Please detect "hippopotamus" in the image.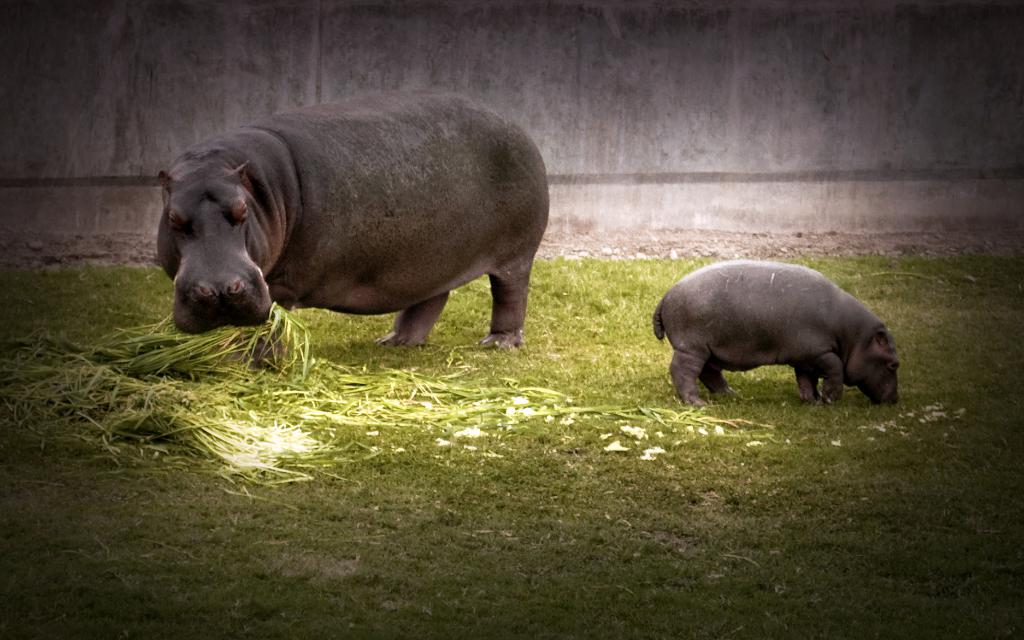
[653, 260, 896, 402].
